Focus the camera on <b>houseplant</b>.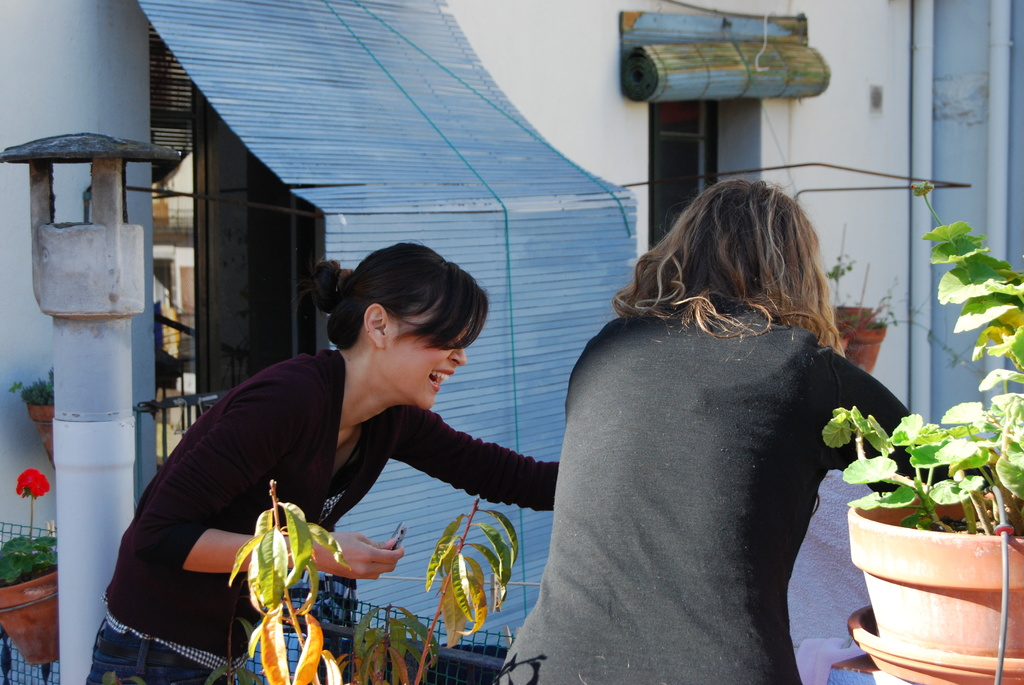
Focus region: 0, 456, 65, 667.
